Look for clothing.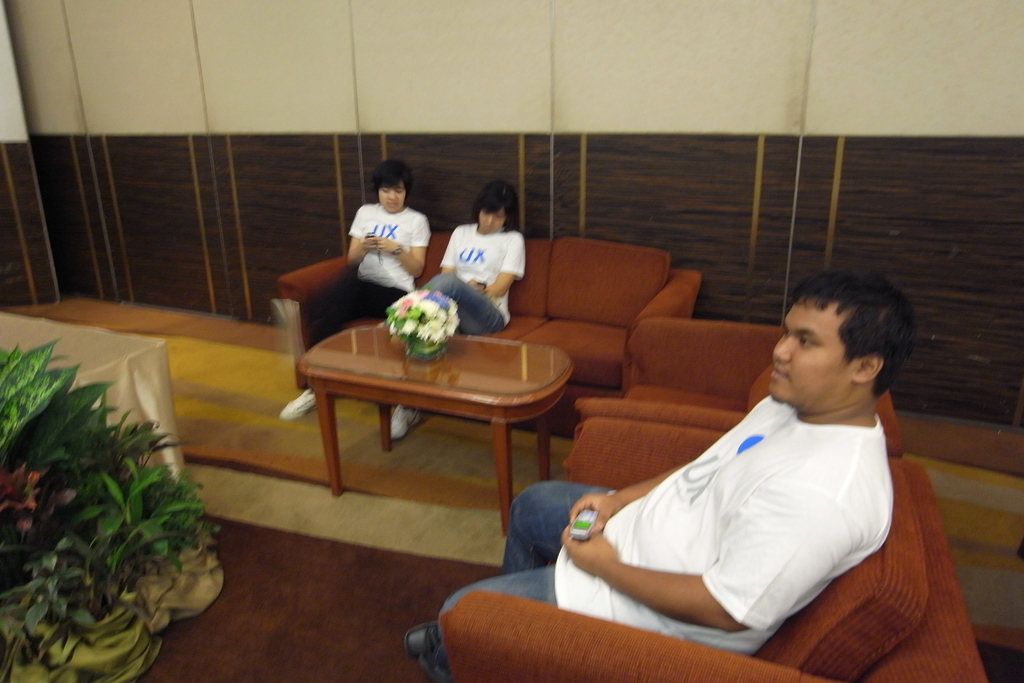
Found: bbox=[434, 393, 898, 662].
